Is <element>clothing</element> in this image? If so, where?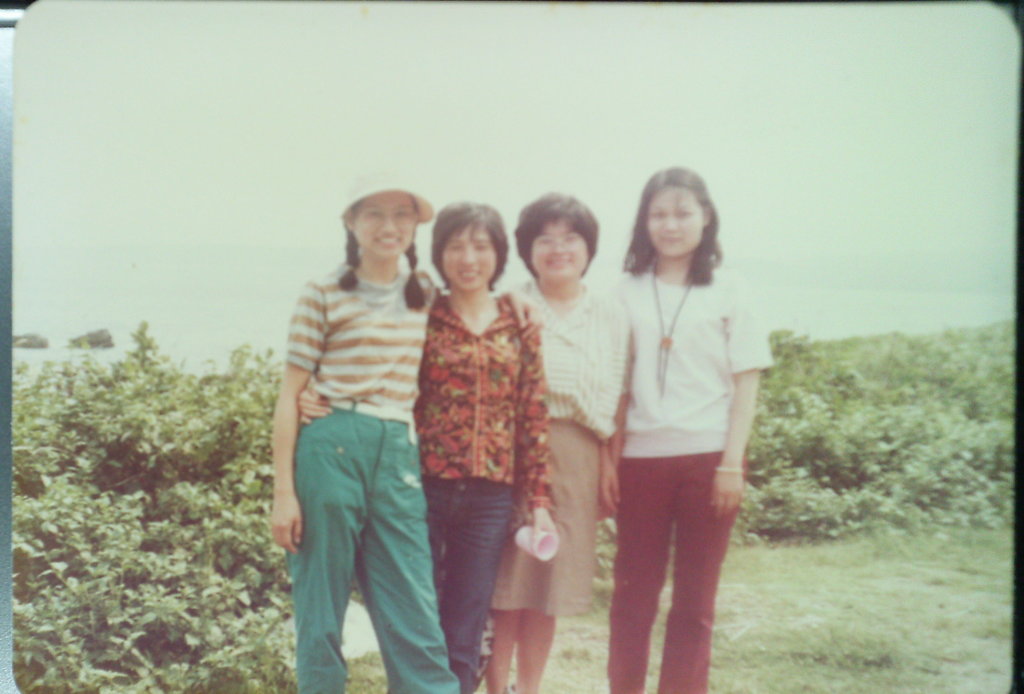
Yes, at <region>486, 274, 633, 618</region>.
